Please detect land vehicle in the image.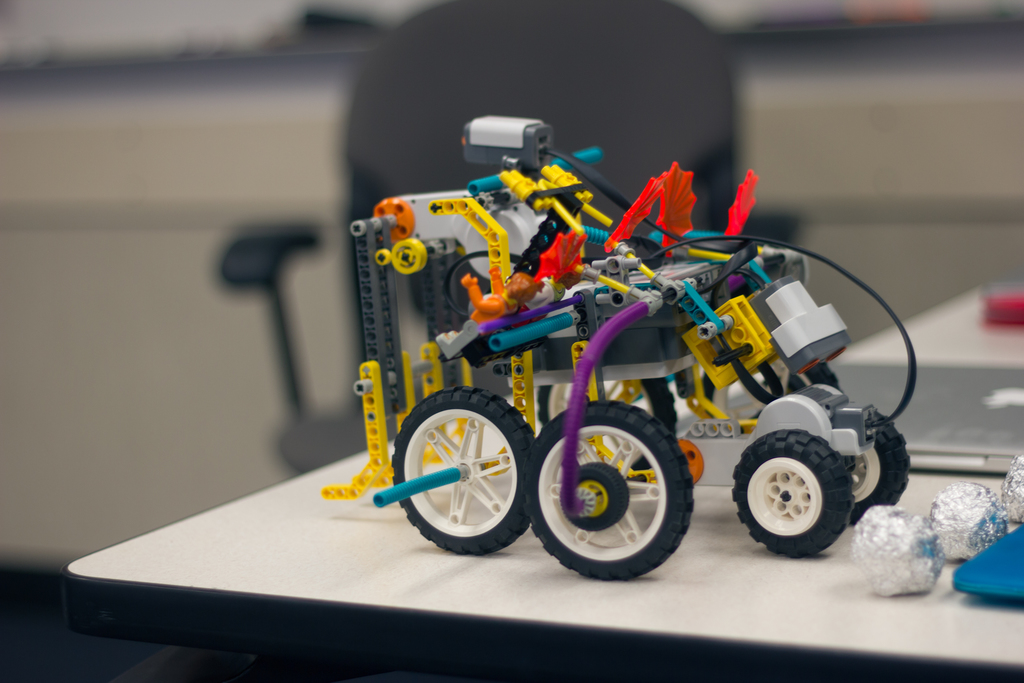
region(364, 179, 932, 610).
